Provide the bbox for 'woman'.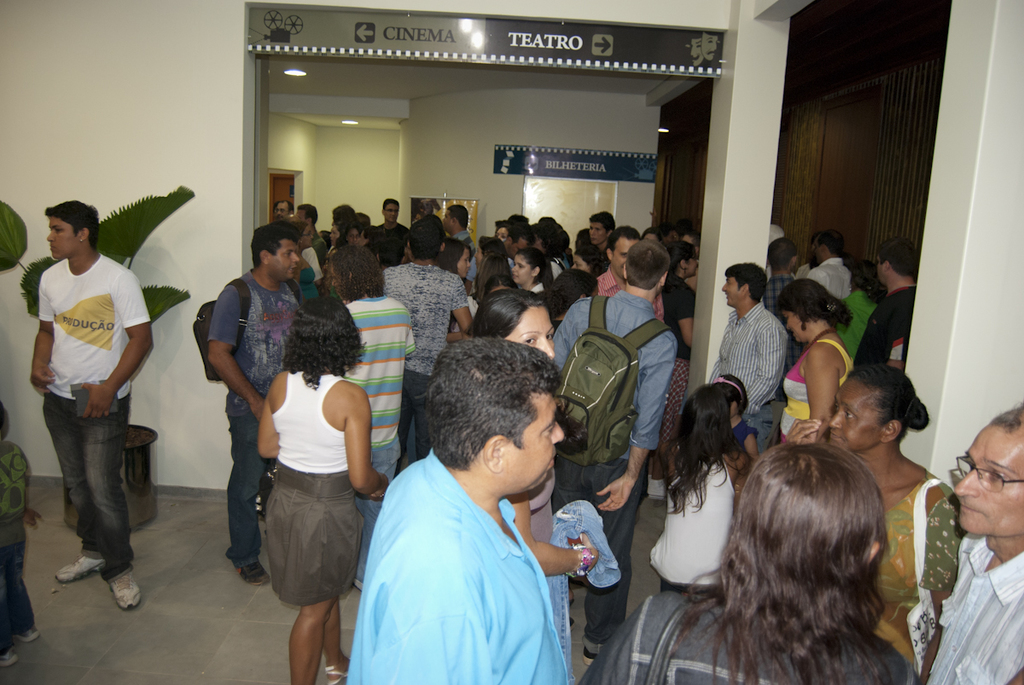
bbox(435, 235, 476, 338).
